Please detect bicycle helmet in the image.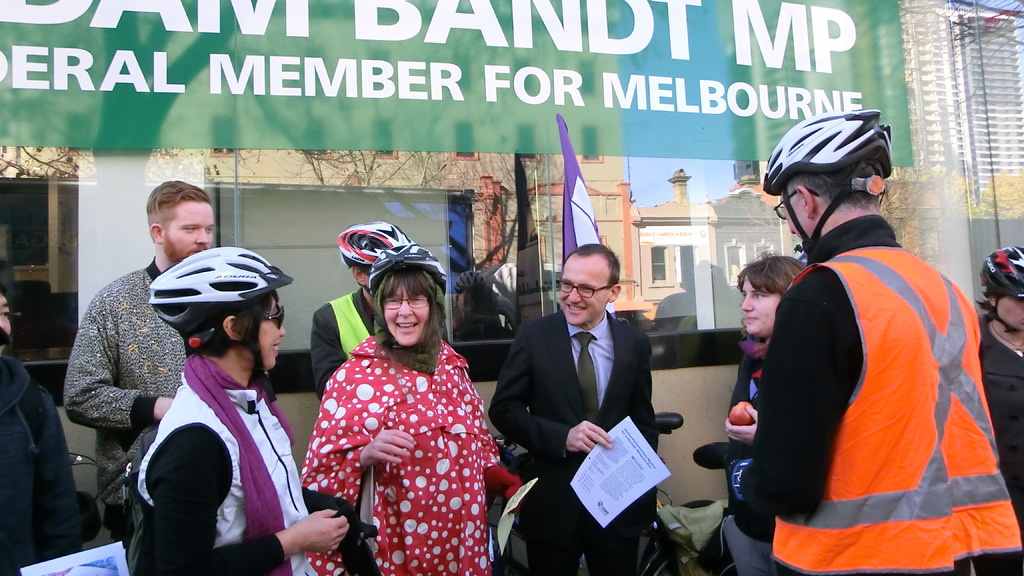
box(337, 218, 408, 275).
